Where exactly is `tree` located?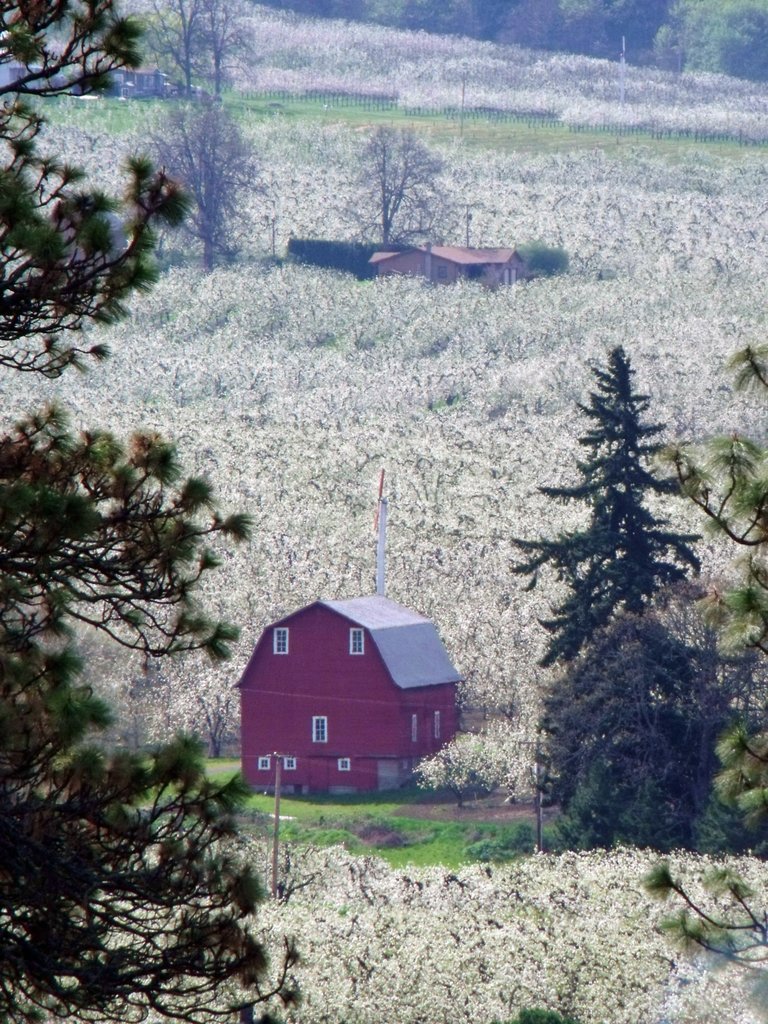
Its bounding box is {"x1": 0, "y1": 0, "x2": 307, "y2": 1023}.
